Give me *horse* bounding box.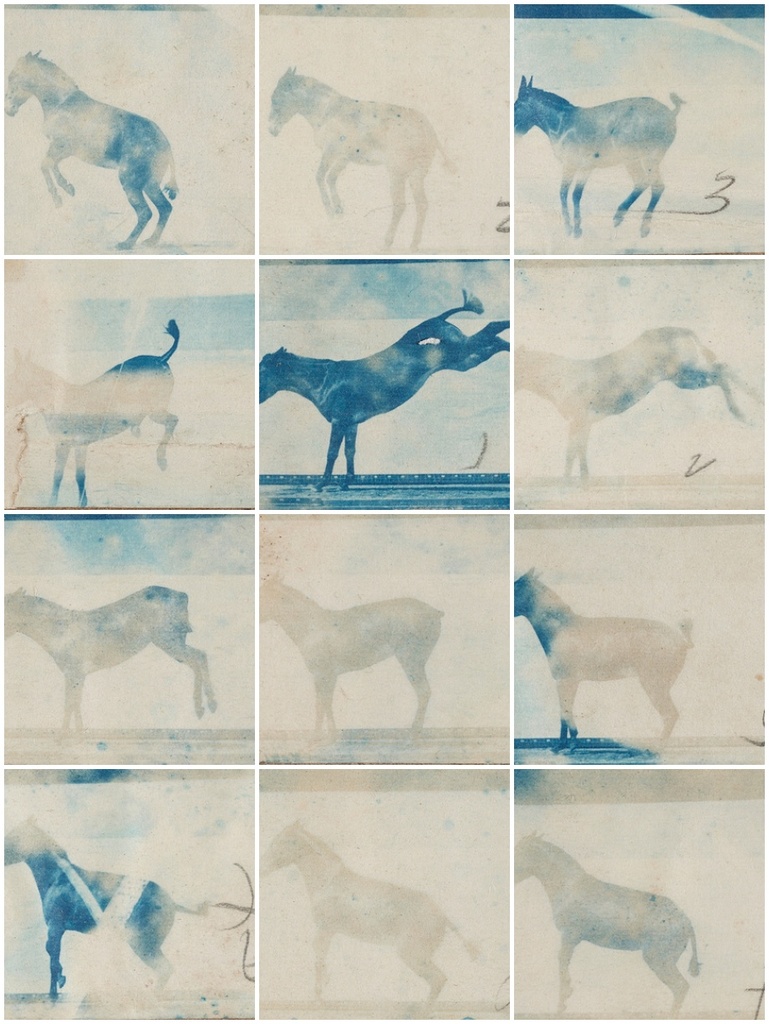
bbox=(0, 813, 211, 1001).
